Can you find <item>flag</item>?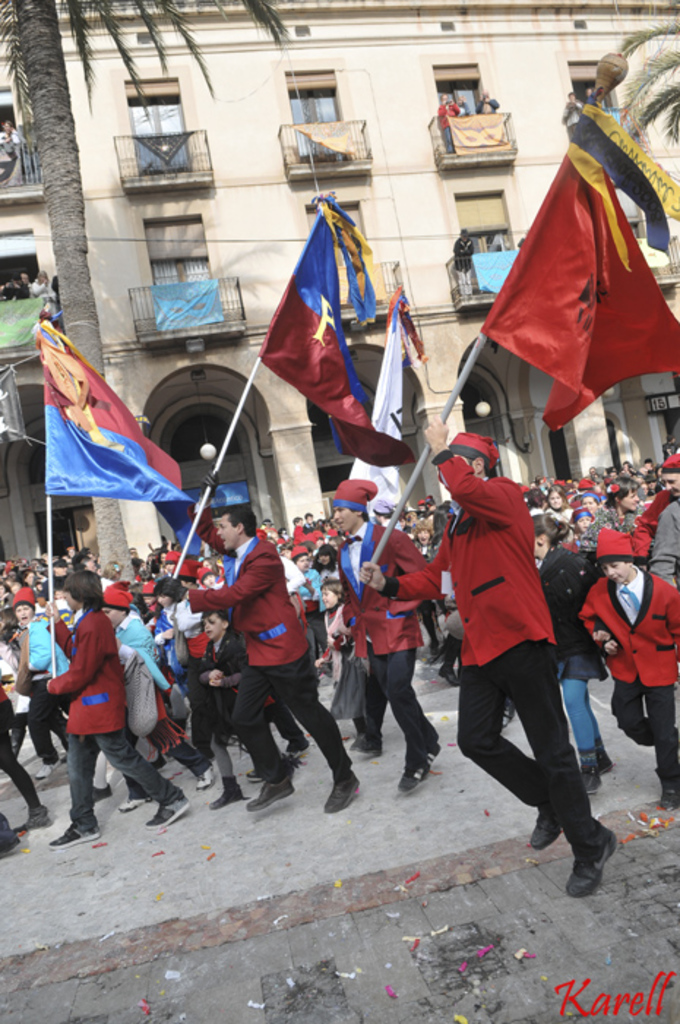
Yes, bounding box: (260, 195, 405, 458).
